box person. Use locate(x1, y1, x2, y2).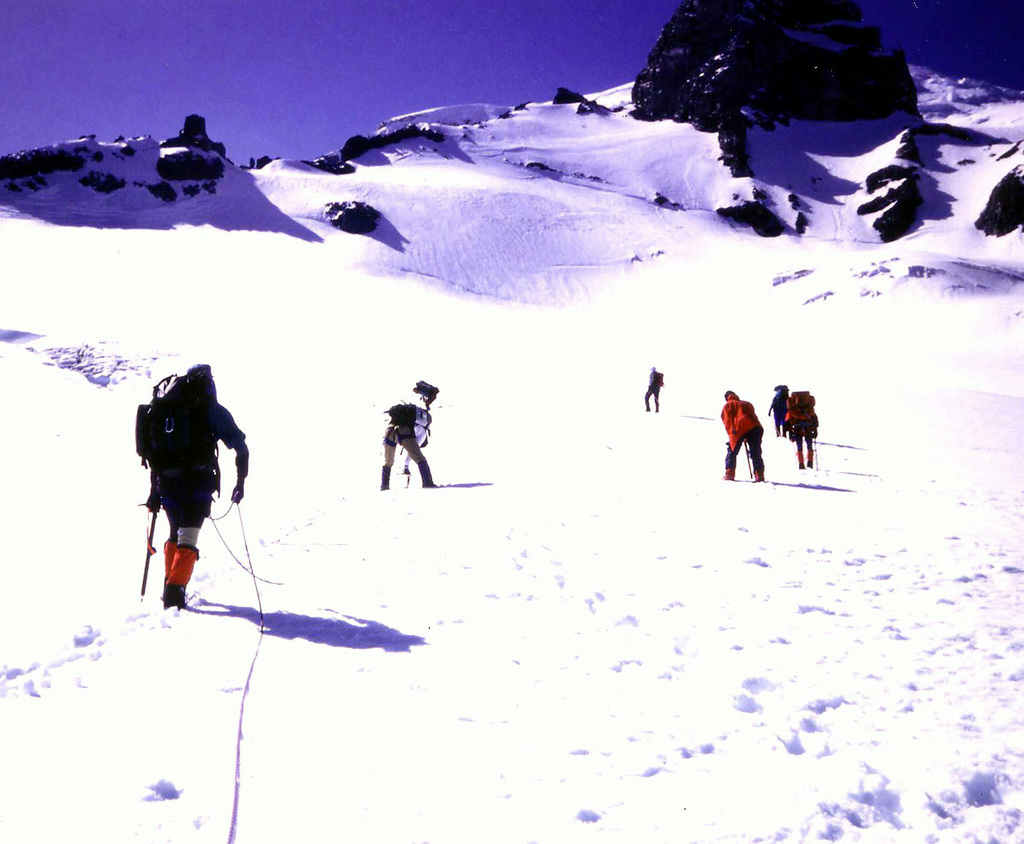
locate(718, 393, 766, 481).
